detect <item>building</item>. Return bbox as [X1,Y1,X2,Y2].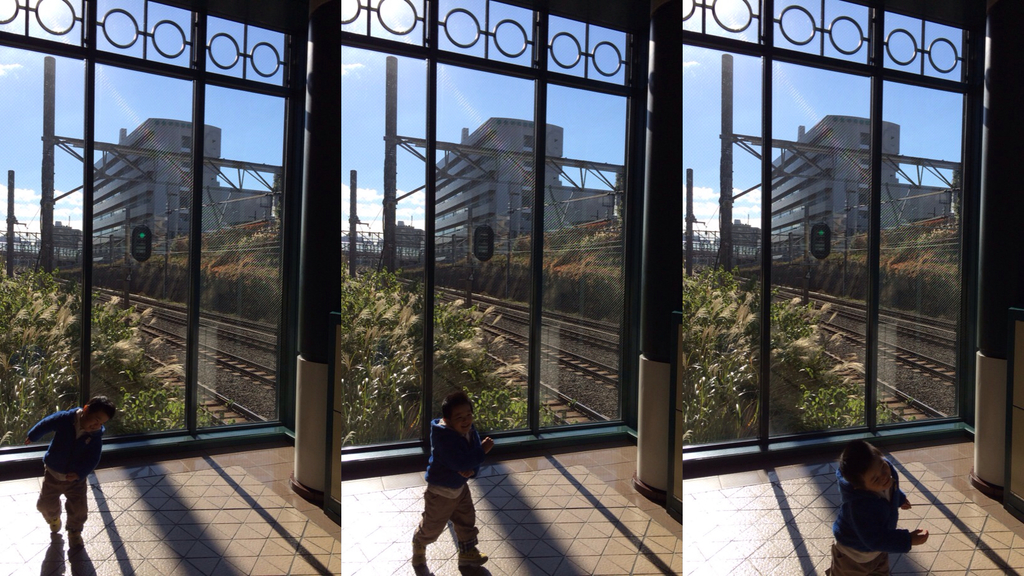
[434,116,612,253].
